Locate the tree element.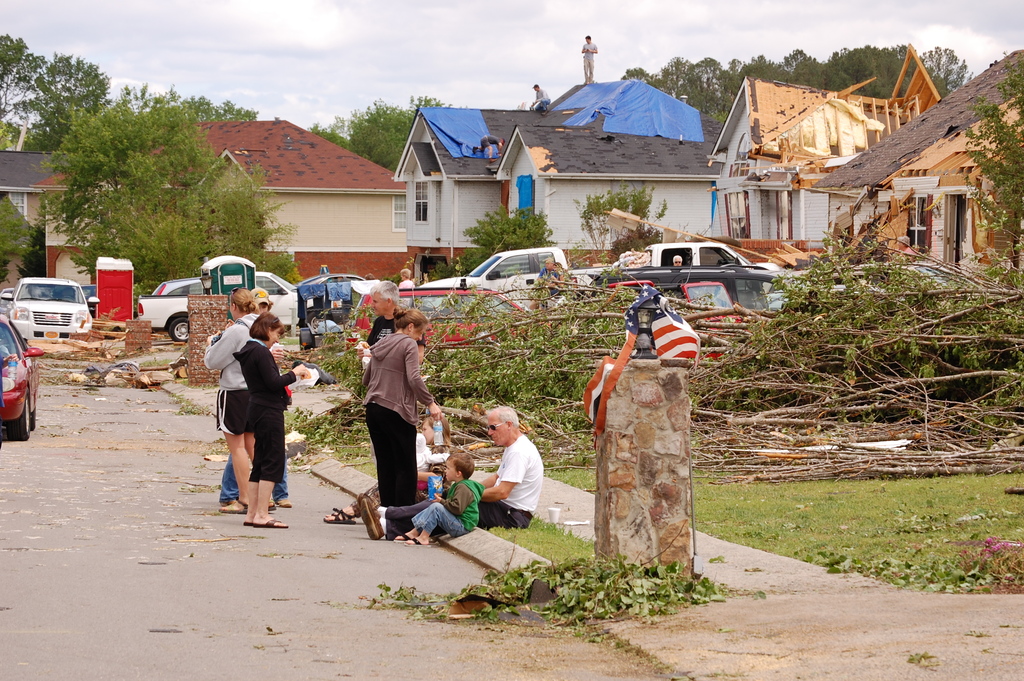
Element bbox: [179, 96, 252, 122].
